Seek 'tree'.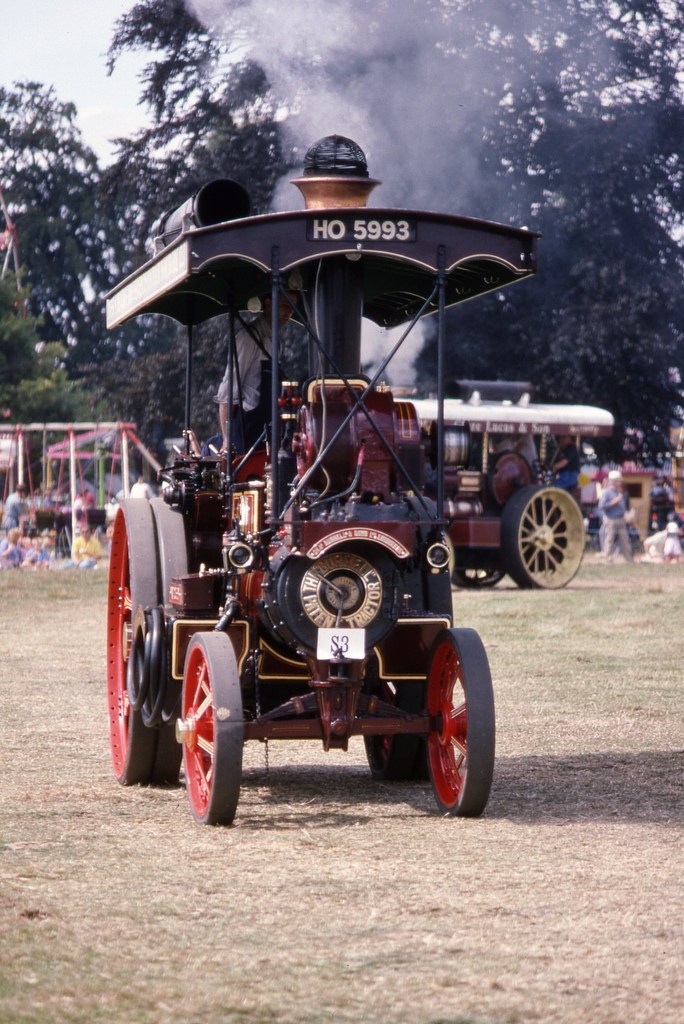
detection(109, 0, 683, 454).
